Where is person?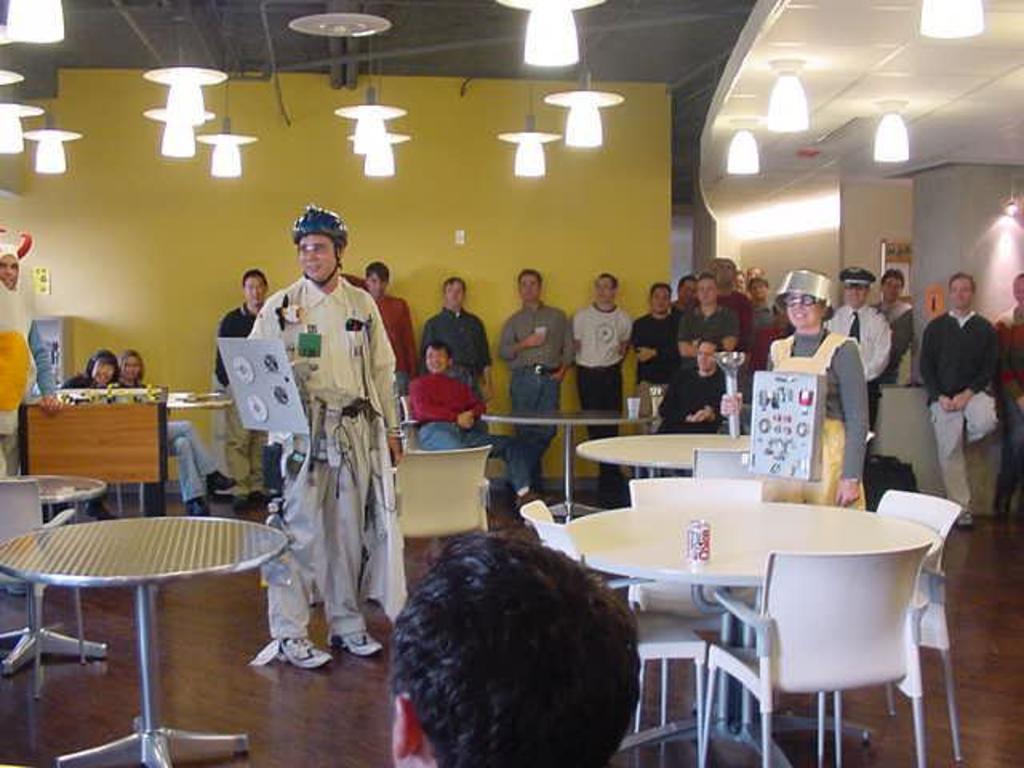
x1=211, y1=261, x2=286, y2=400.
